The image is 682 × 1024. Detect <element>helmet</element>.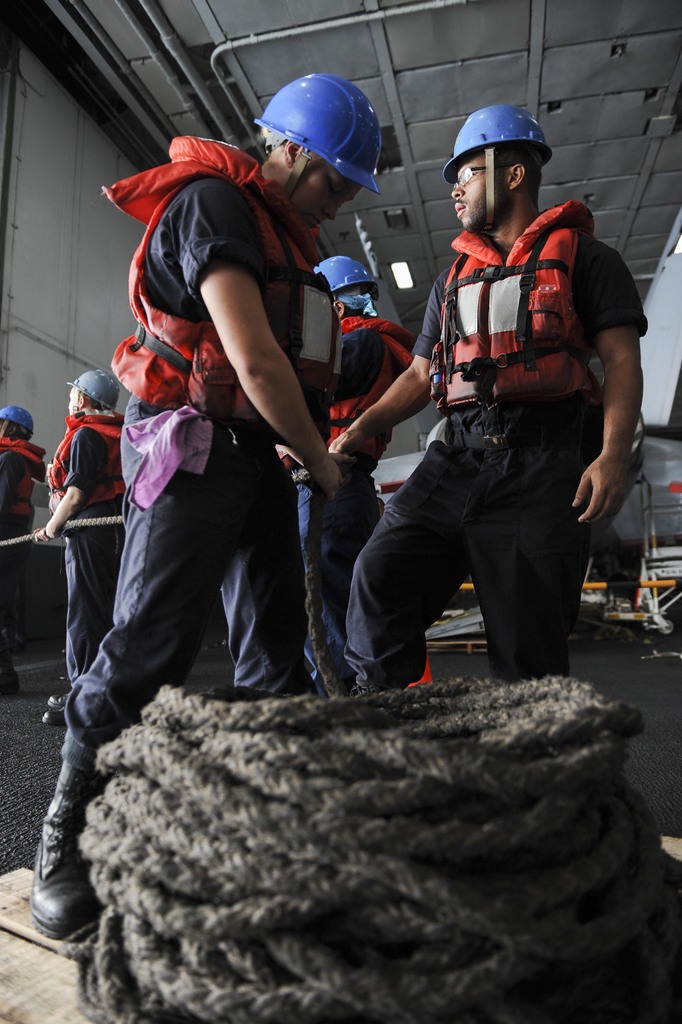
Detection: (x1=321, y1=248, x2=392, y2=332).
